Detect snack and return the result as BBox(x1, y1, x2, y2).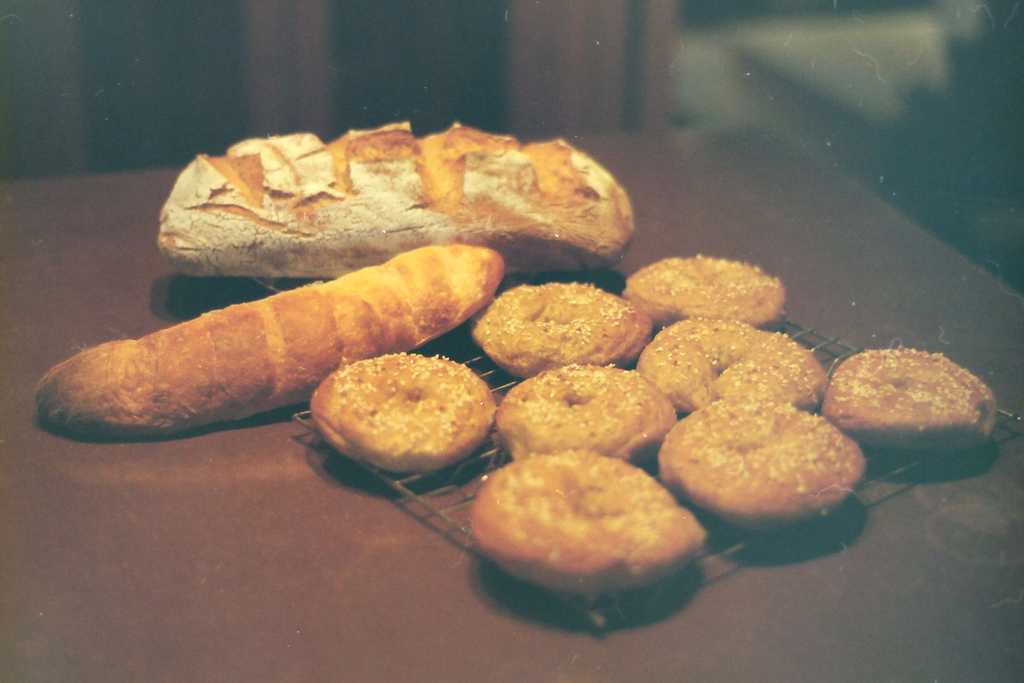
BBox(473, 284, 662, 381).
